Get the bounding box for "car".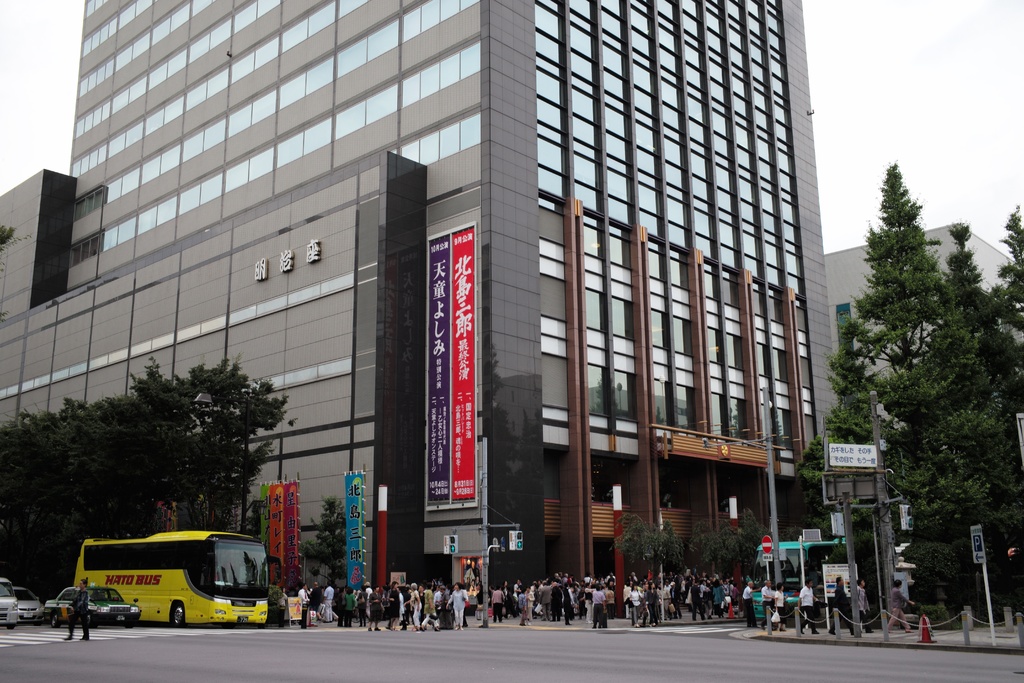
bbox=(12, 588, 44, 627).
